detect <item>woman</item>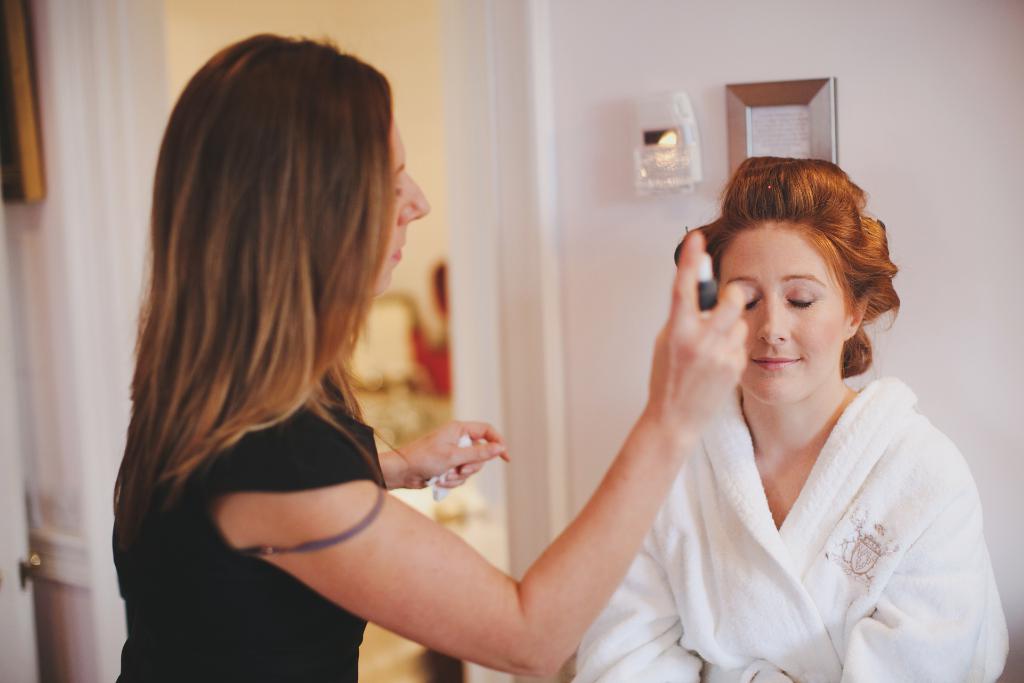
(113,32,750,682)
